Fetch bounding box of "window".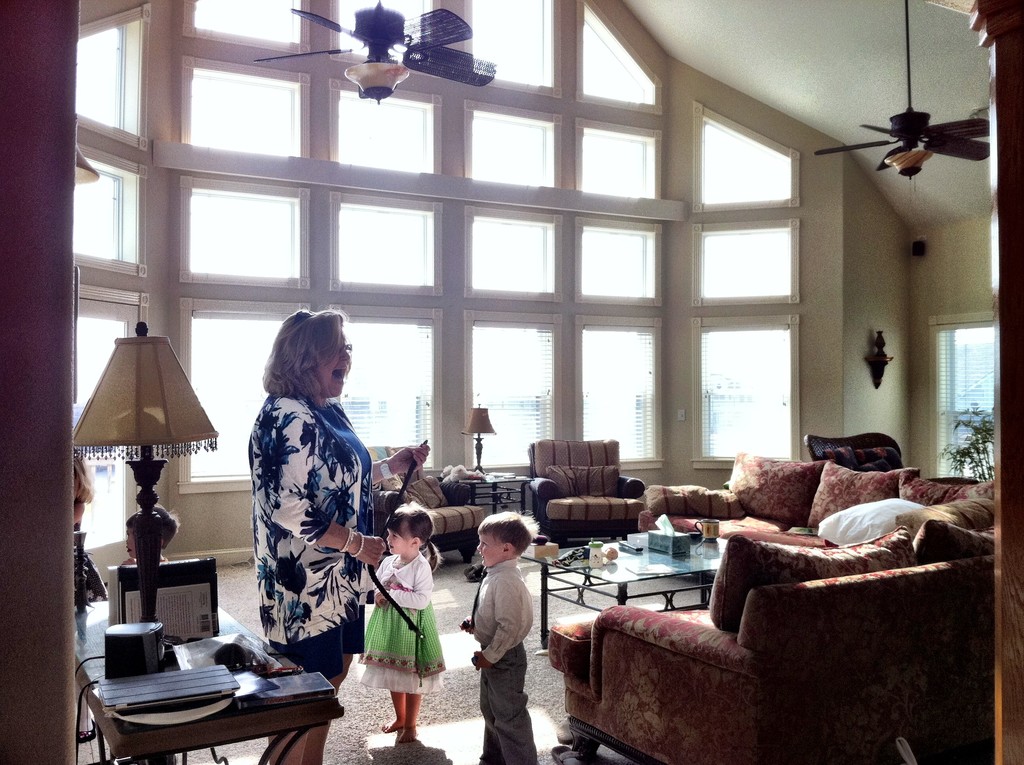
Bbox: {"x1": 180, "y1": 60, "x2": 308, "y2": 156}.
